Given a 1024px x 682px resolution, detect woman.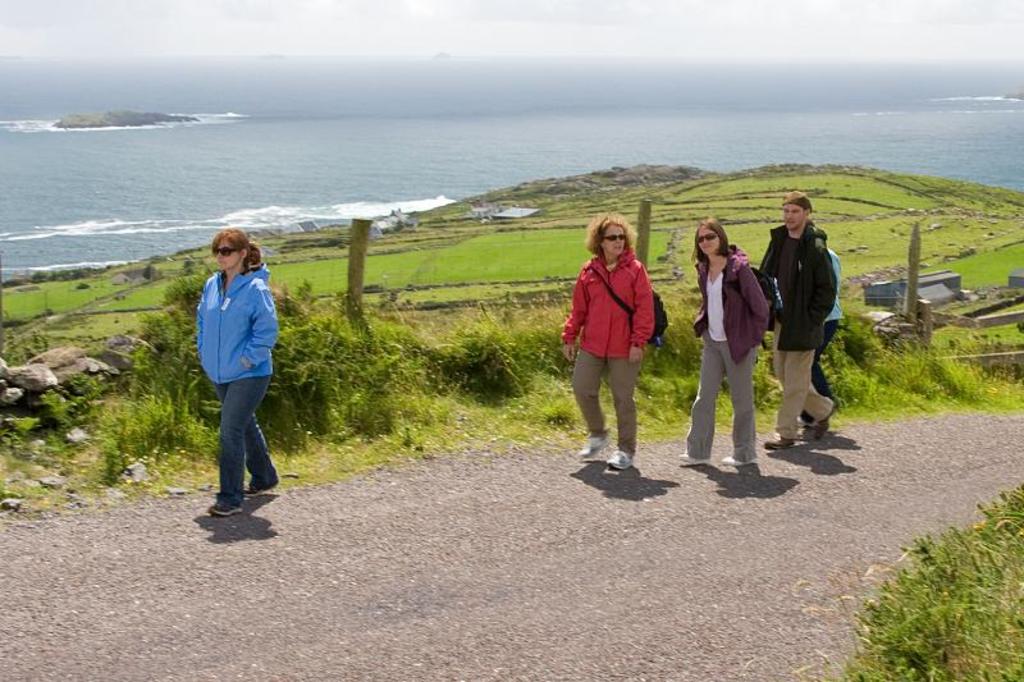
[678,215,774,471].
